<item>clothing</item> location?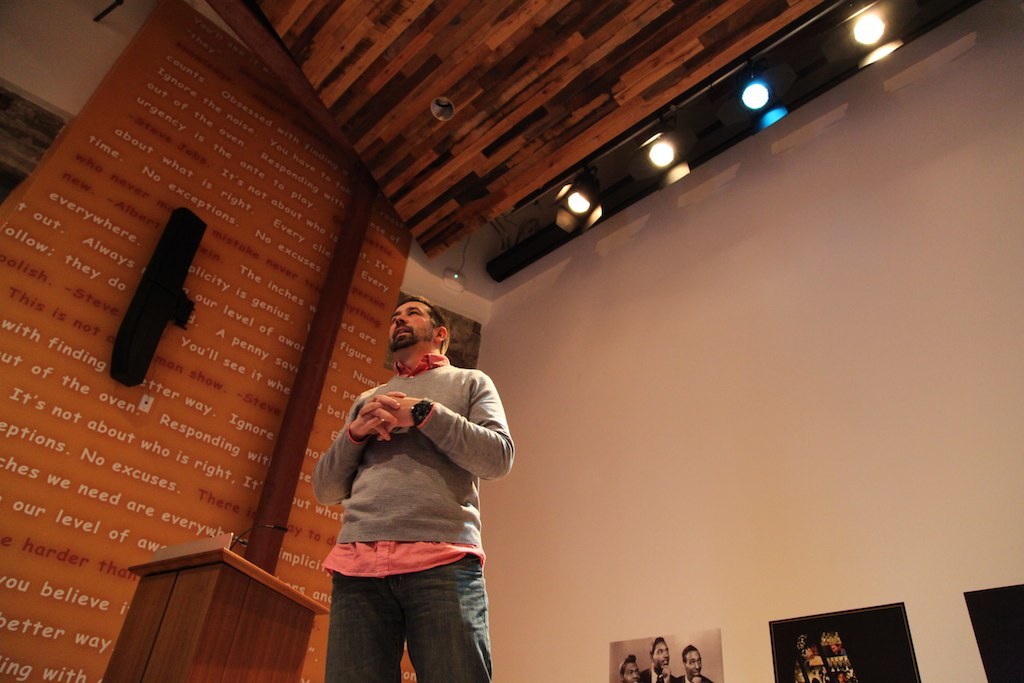
(333, 548, 495, 682)
